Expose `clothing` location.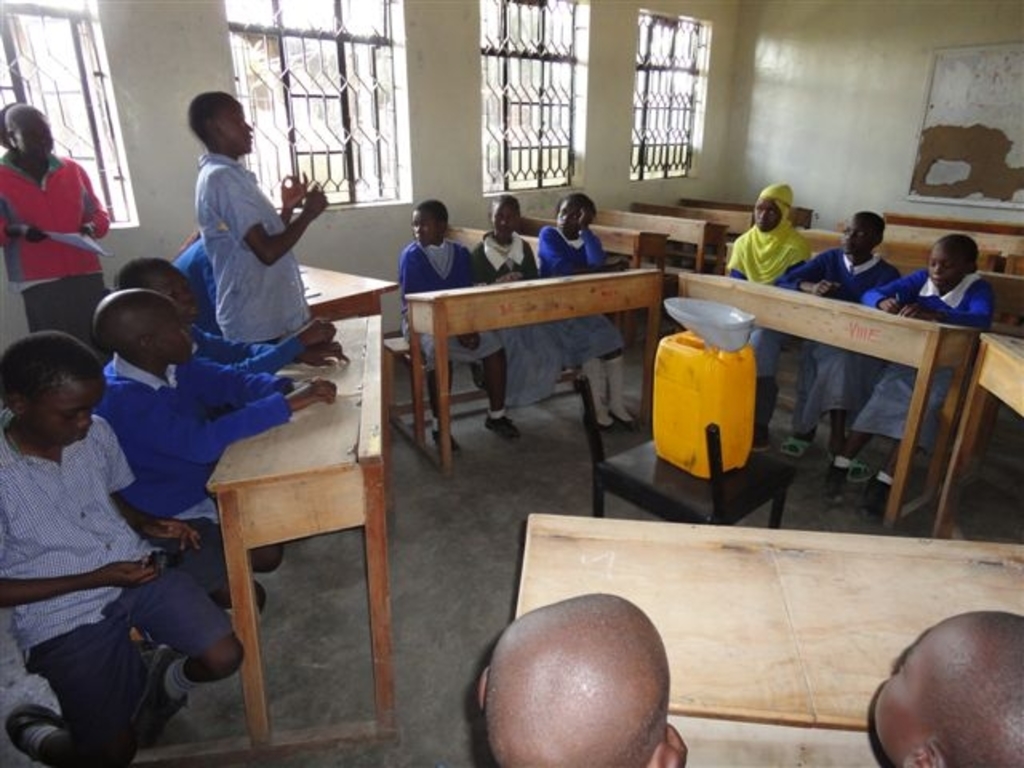
Exposed at (x1=184, y1=149, x2=309, y2=347).
